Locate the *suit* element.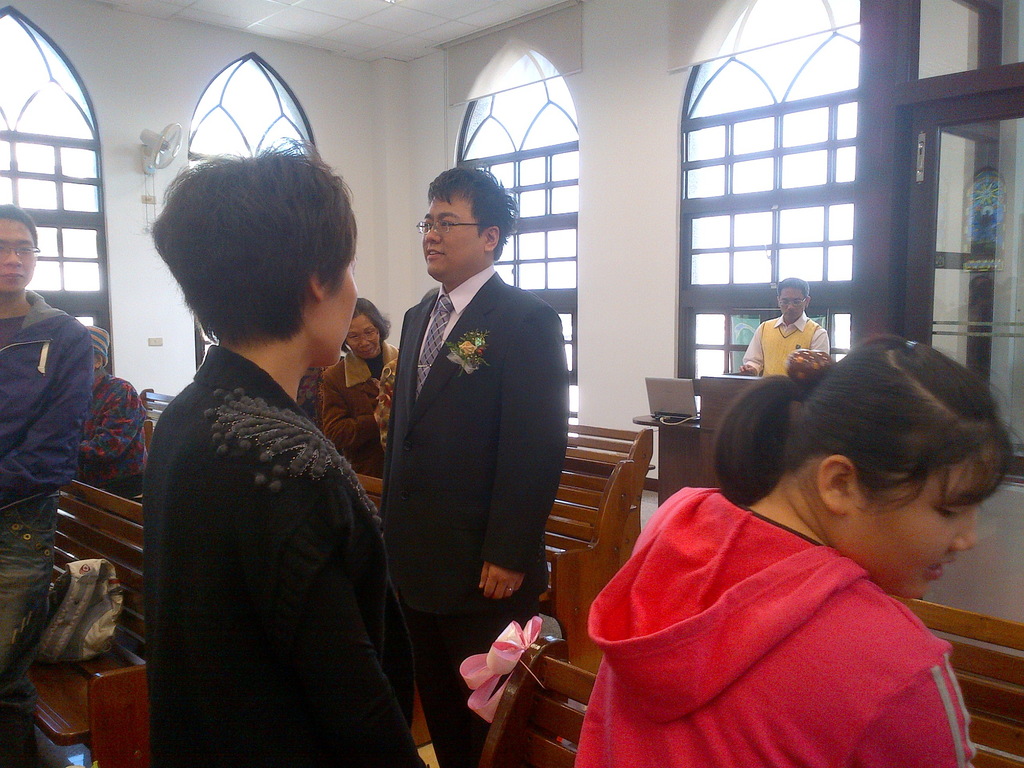
Element bbox: x1=386, y1=191, x2=624, y2=704.
